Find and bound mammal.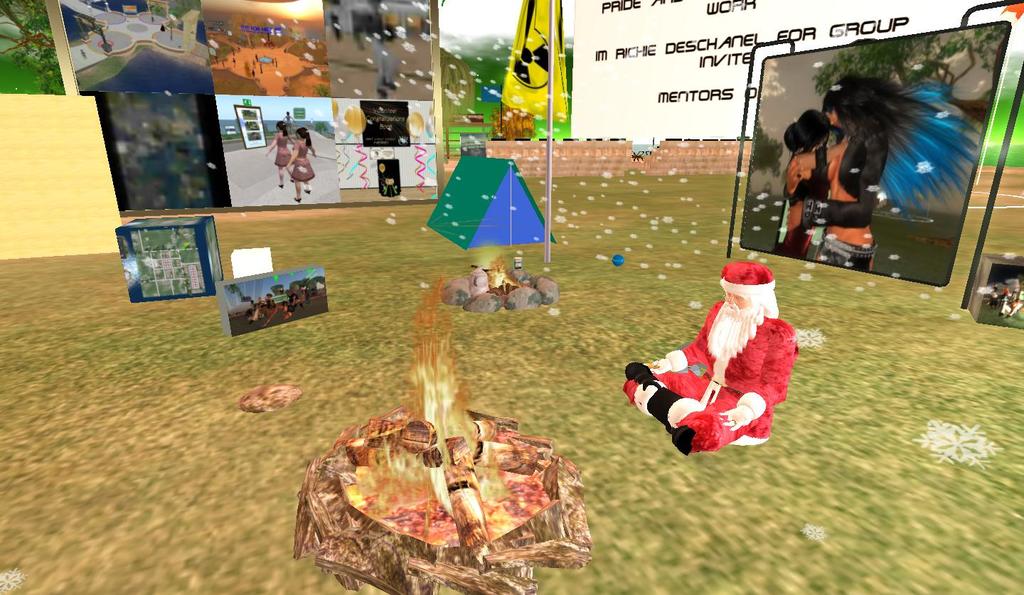
Bound: pyautogui.locateOnScreen(639, 265, 789, 456).
